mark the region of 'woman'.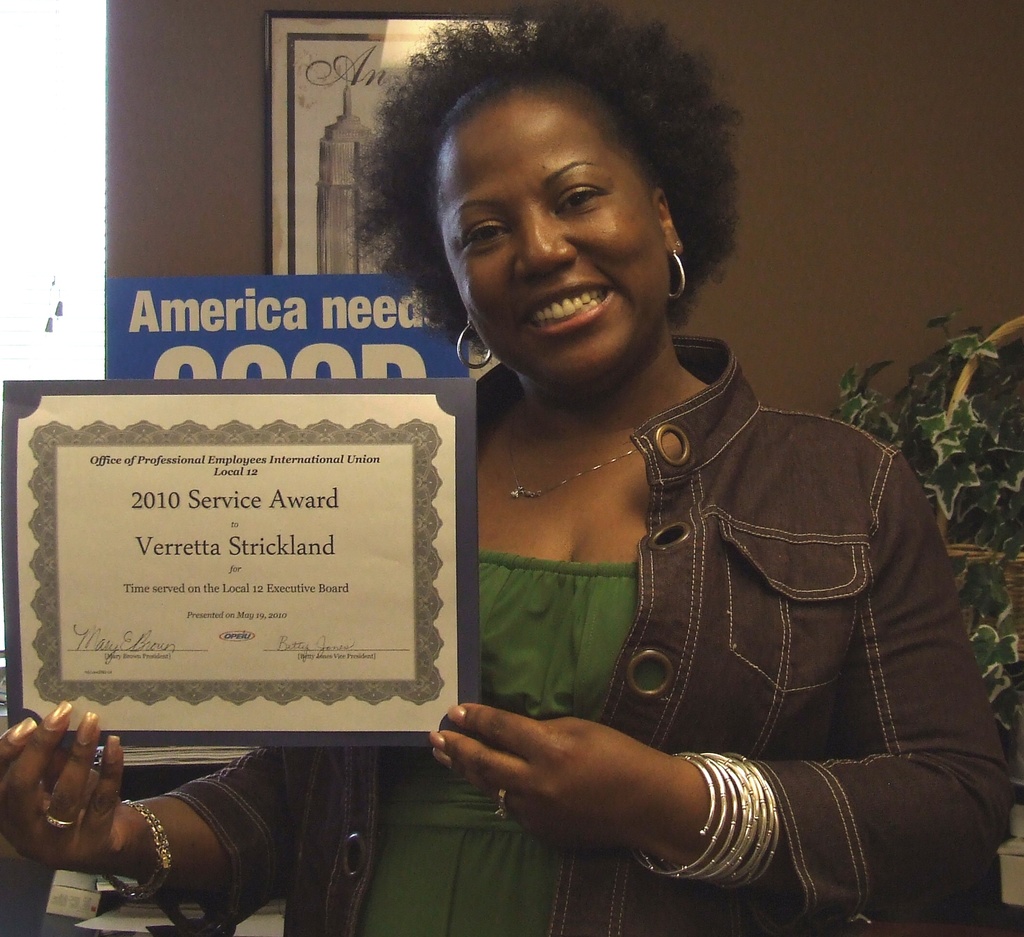
Region: 0,15,1009,936.
